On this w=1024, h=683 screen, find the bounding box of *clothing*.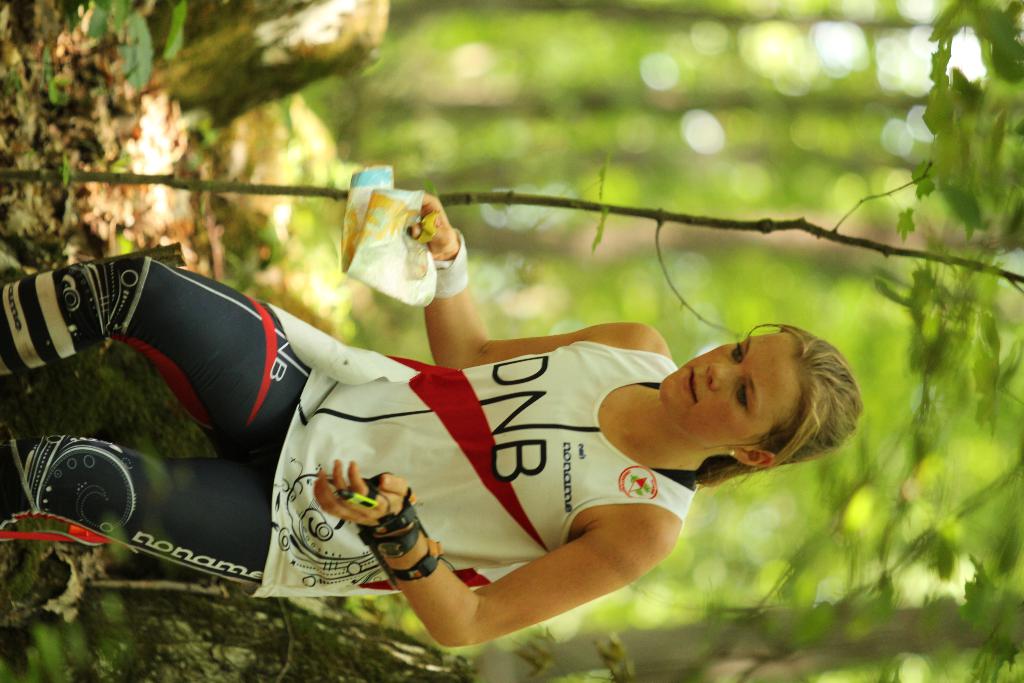
Bounding box: region(111, 218, 806, 625).
